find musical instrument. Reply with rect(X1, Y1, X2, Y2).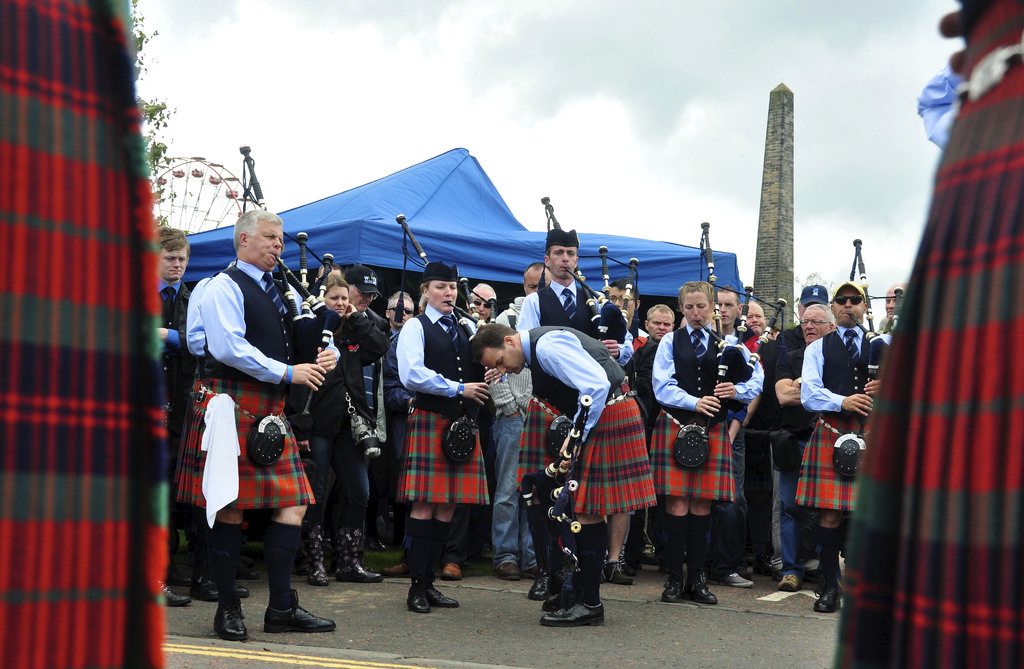
rect(696, 287, 787, 443).
